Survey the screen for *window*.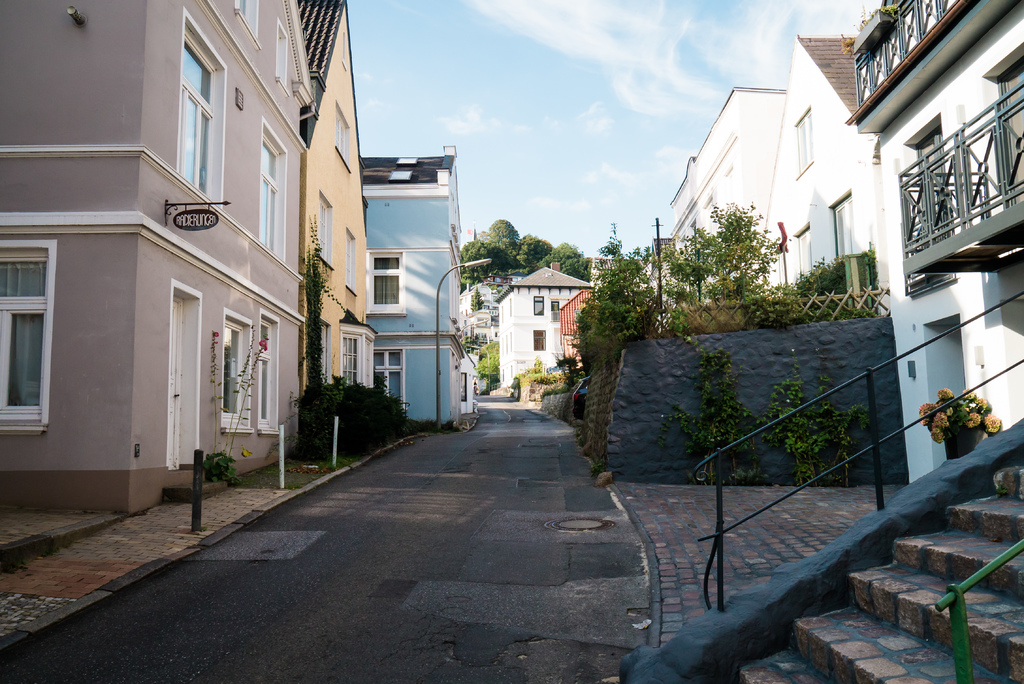
Survey found: BBox(793, 108, 811, 183).
